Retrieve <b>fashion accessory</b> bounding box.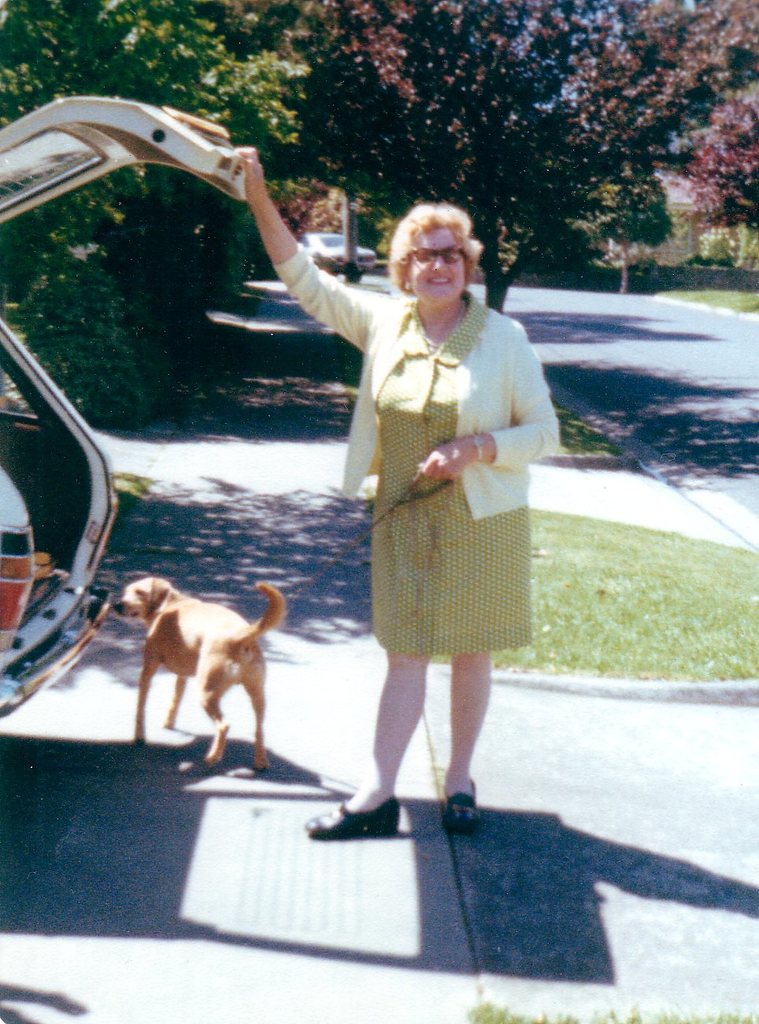
Bounding box: (left=419, top=302, right=467, bottom=347).
